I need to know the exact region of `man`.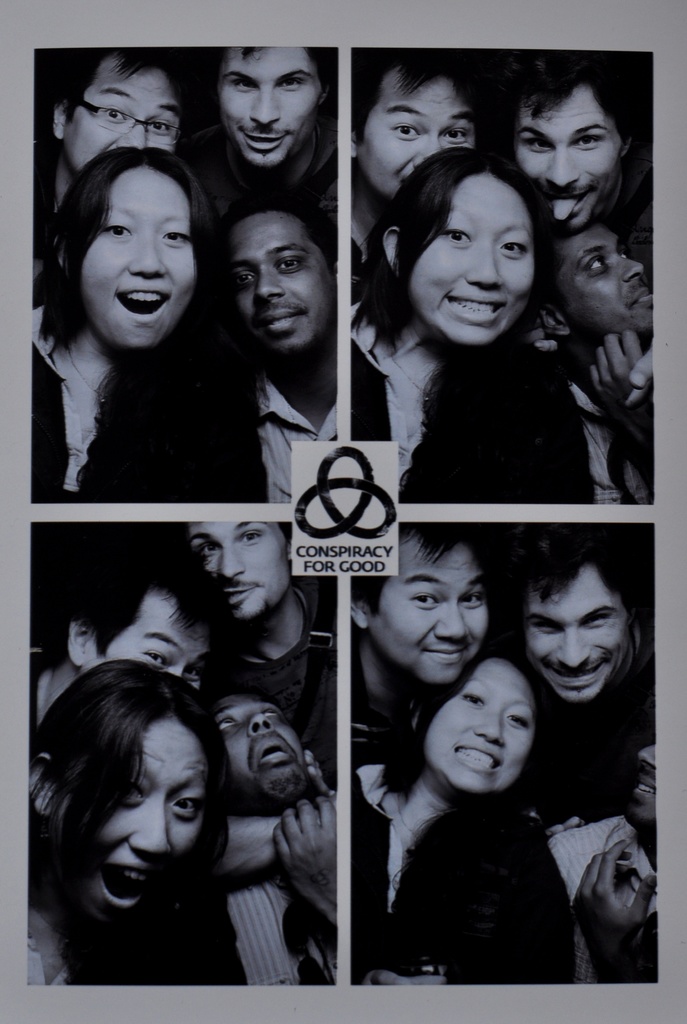
Region: select_region(509, 524, 649, 708).
